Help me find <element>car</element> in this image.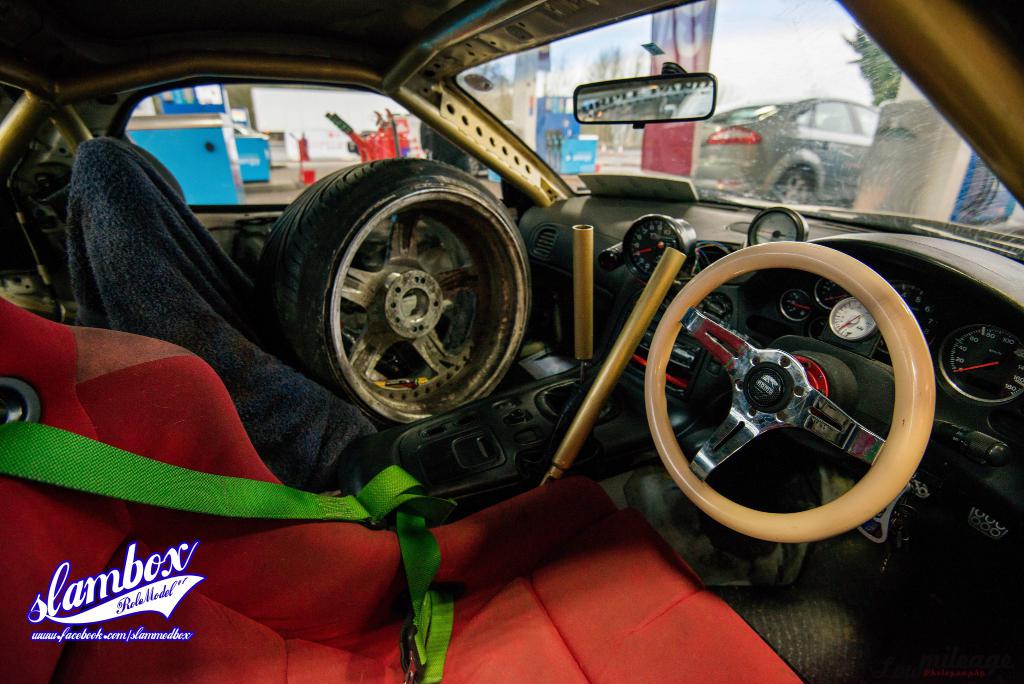
Found it: l=0, t=0, r=1023, b=683.
